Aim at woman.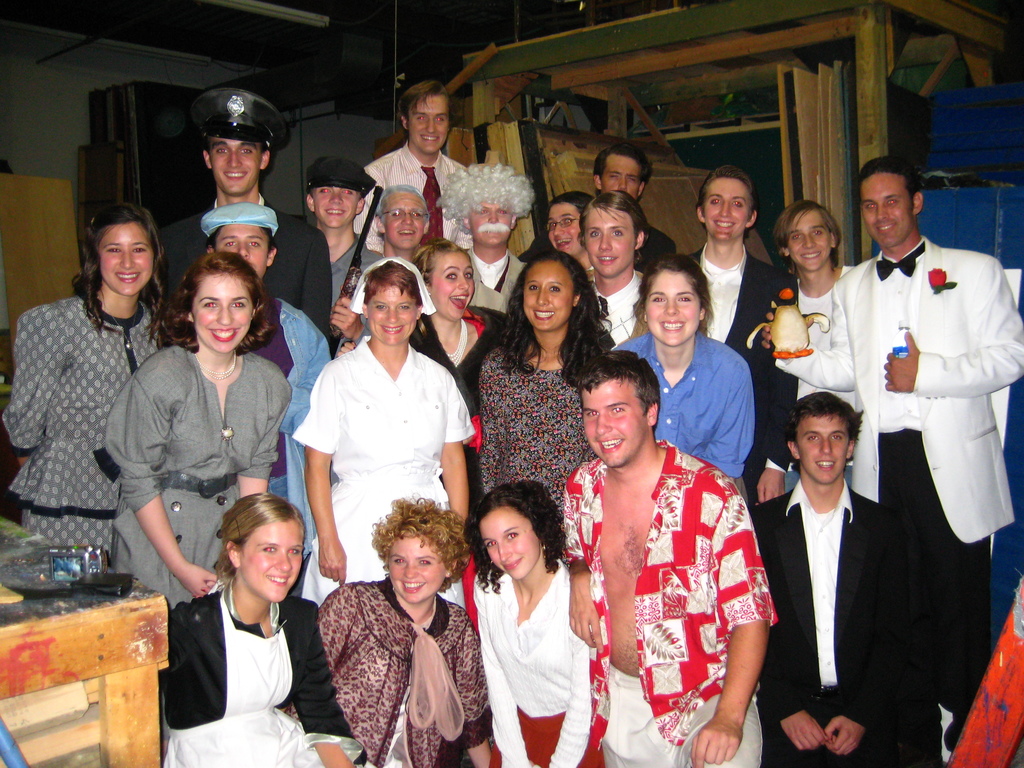
Aimed at x1=769, y1=197, x2=876, y2=441.
